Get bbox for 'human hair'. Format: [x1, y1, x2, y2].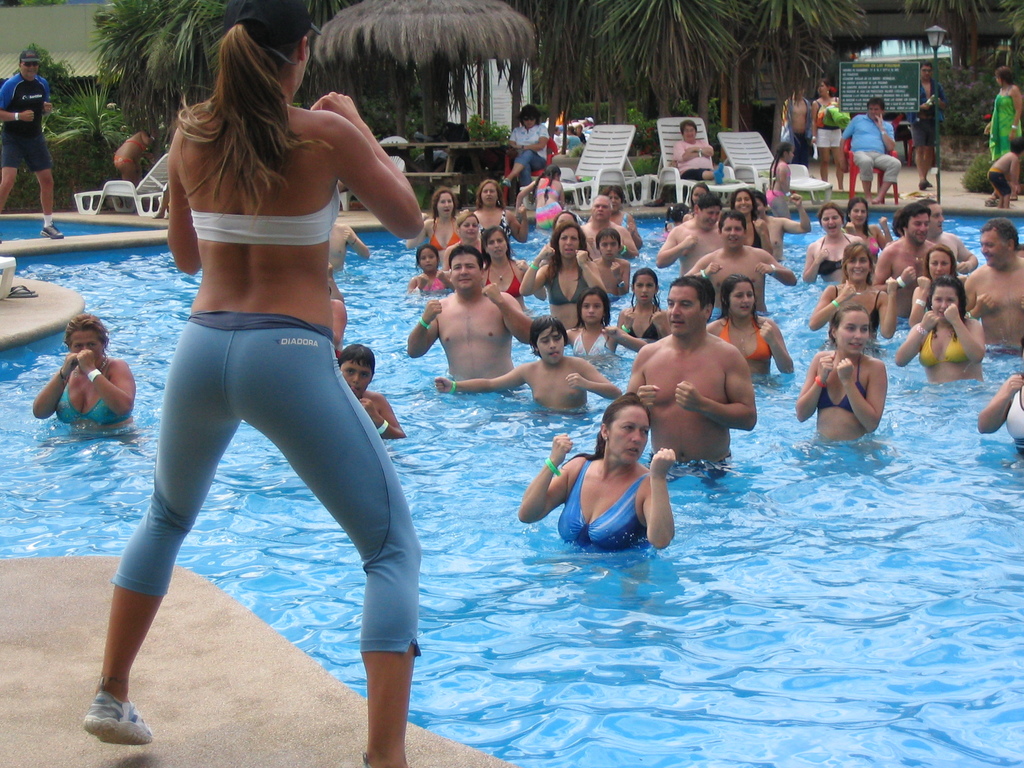
[515, 103, 543, 129].
